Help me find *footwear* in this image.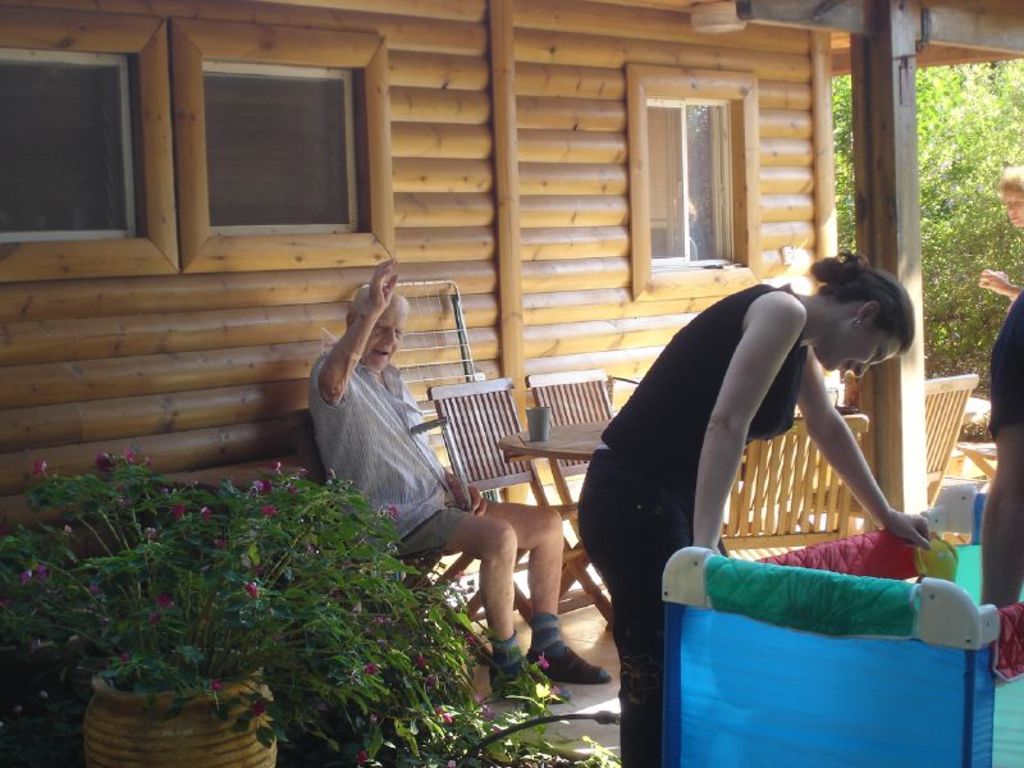
Found it: select_region(483, 641, 567, 718).
